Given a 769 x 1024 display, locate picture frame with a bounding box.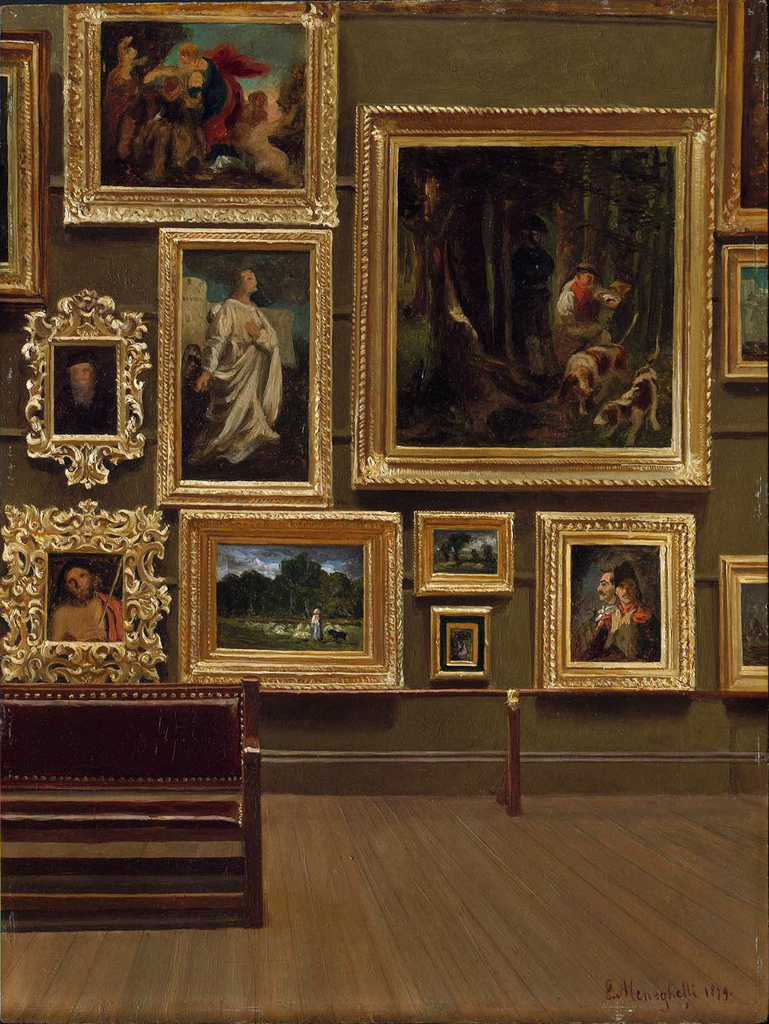
Located: bbox=(718, 553, 768, 700).
